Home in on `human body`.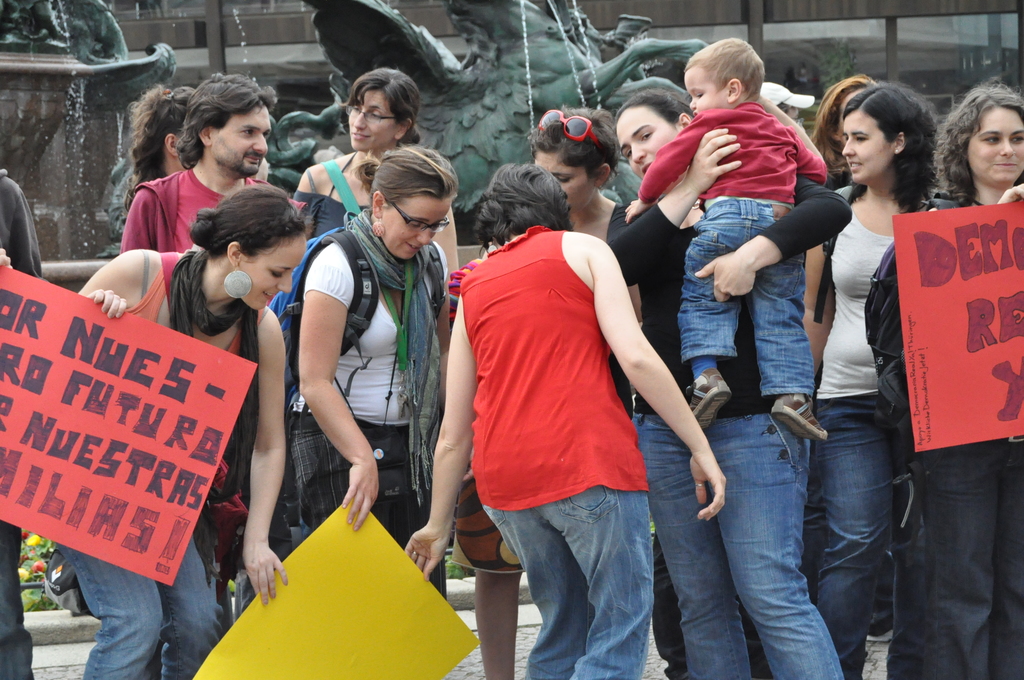
Homed in at <region>534, 109, 627, 247</region>.
